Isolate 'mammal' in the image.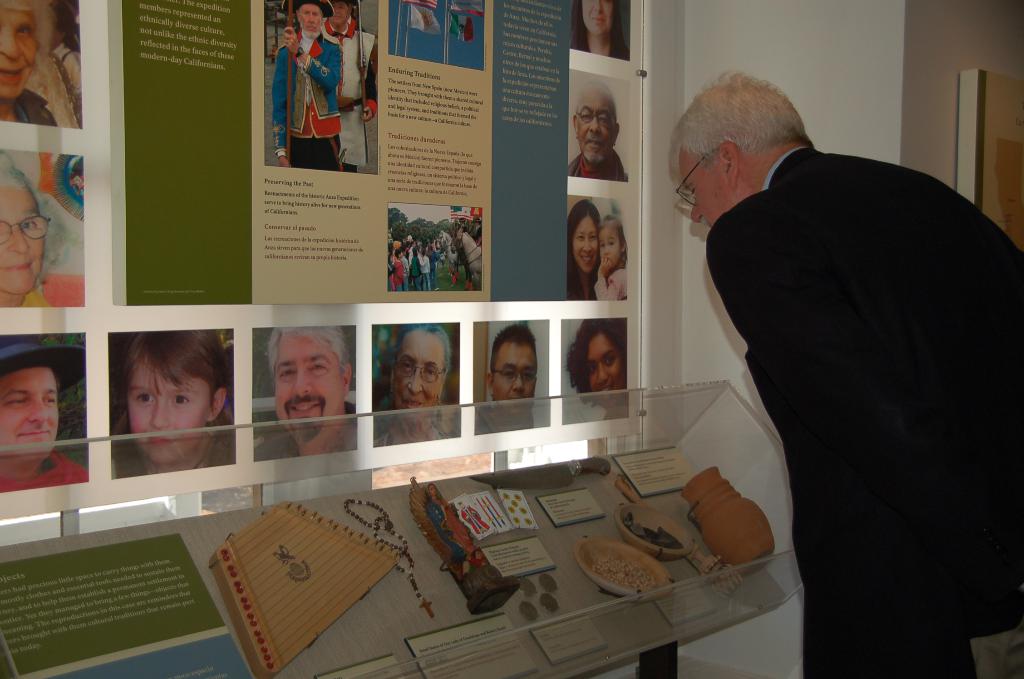
Isolated region: 0/0/87/128.
